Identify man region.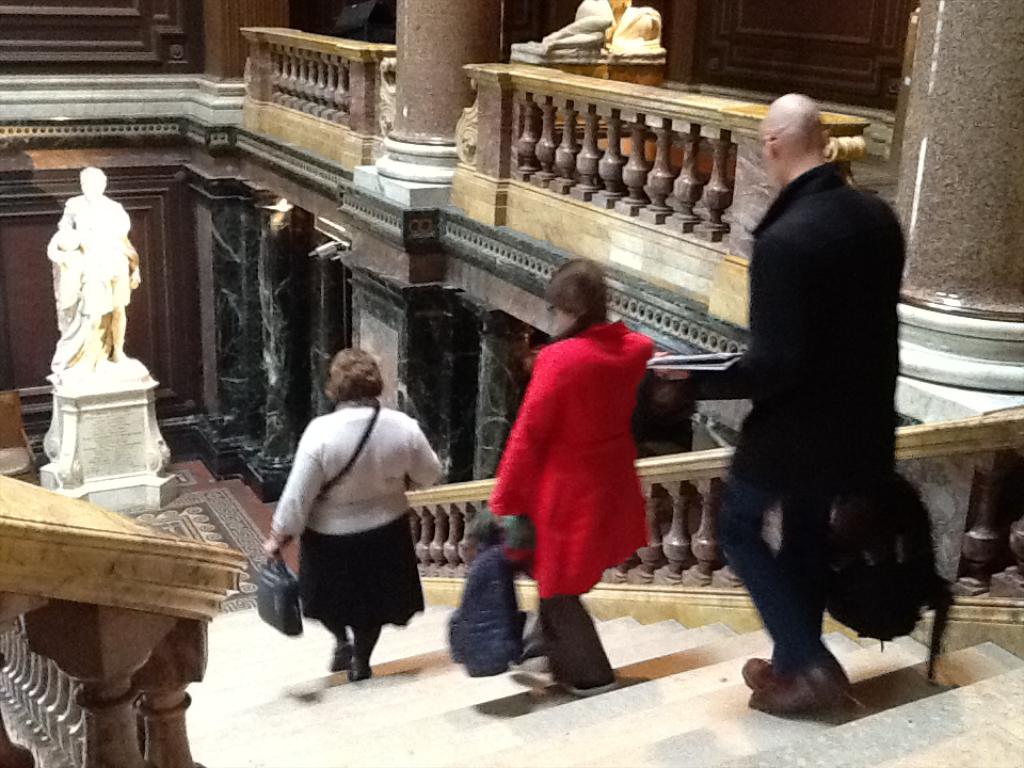
Region: 685, 79, 927, 736.
